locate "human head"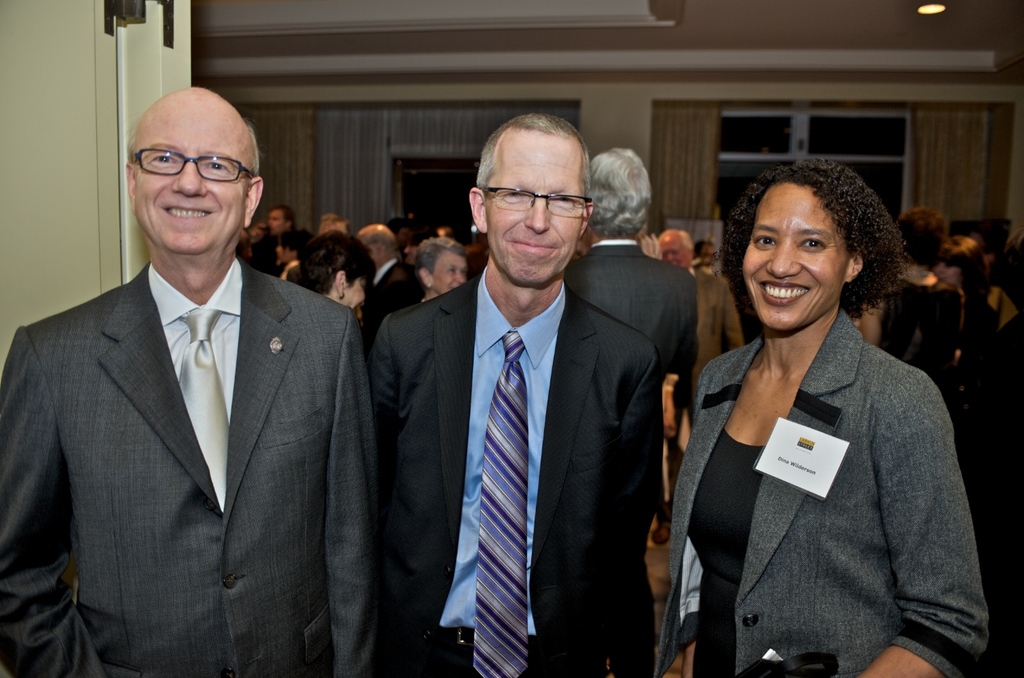
x1=655, y1=228, x2=695, y2=269
